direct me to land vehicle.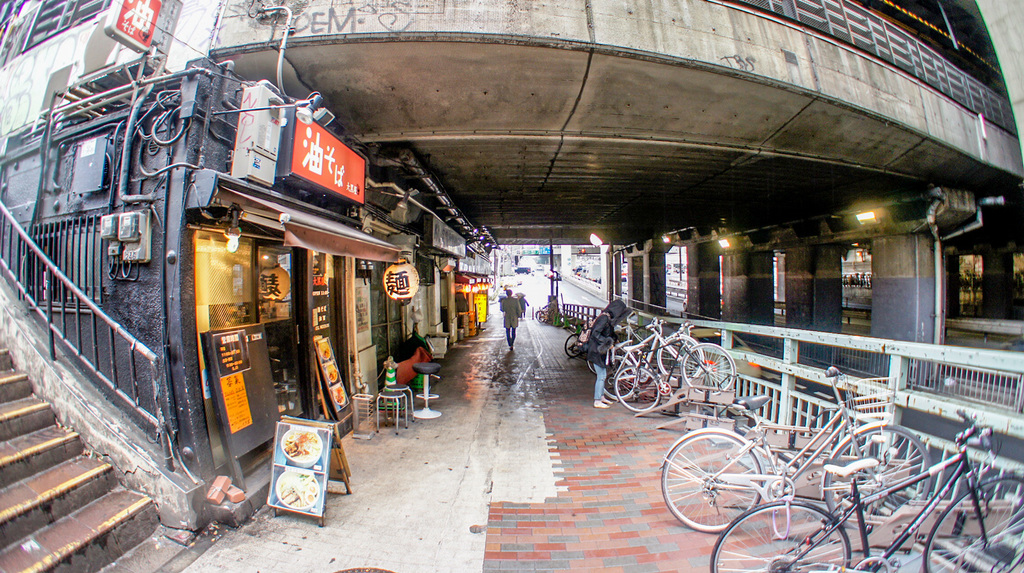
Direction: detection(713, 406, 1023, 572).
